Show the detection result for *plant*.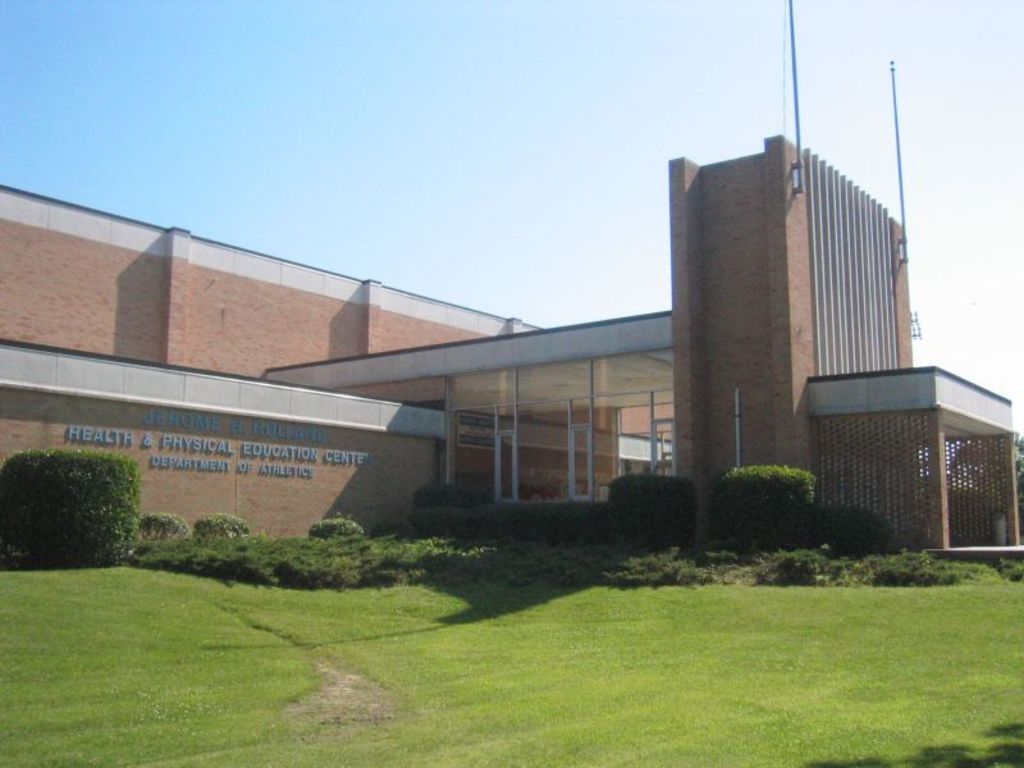
(x1=413, y1=483, x2=475, y2=515).
